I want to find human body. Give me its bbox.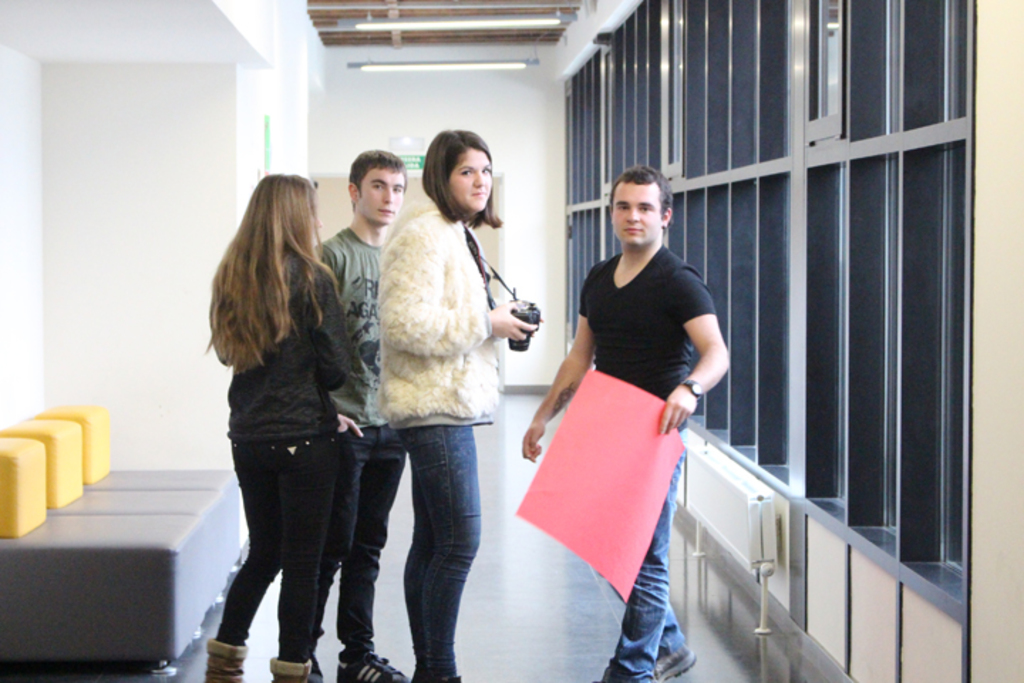
box(330, 216, 390, 566).
